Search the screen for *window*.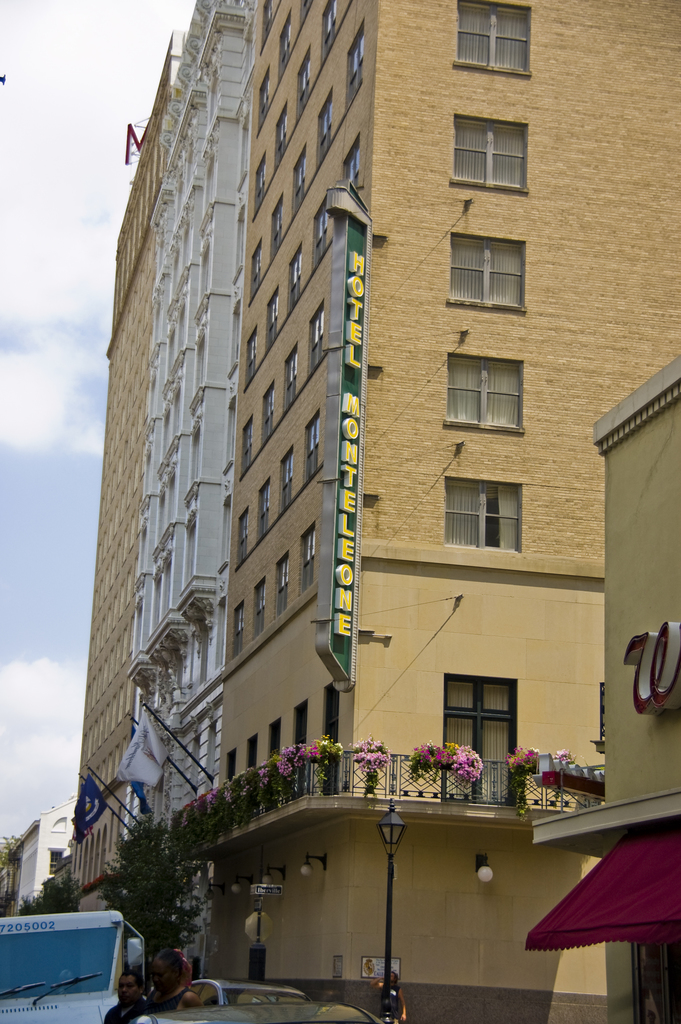
Found at 284 702 308 762.
